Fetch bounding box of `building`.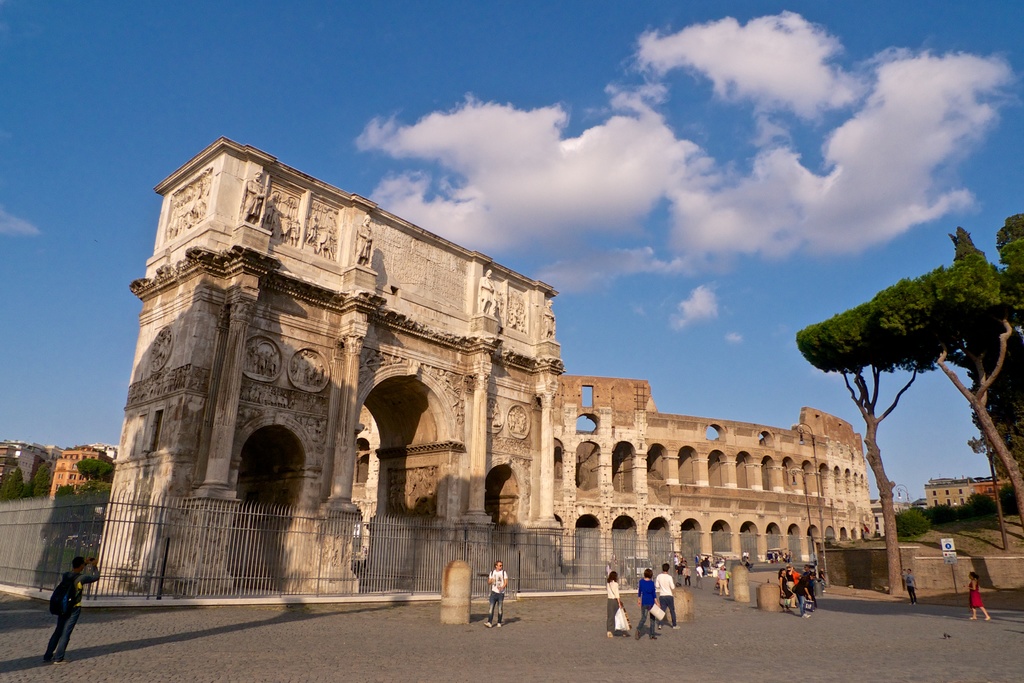
Bbox: pyautogui.locateOnScreen(89, 138, 560, 582).
